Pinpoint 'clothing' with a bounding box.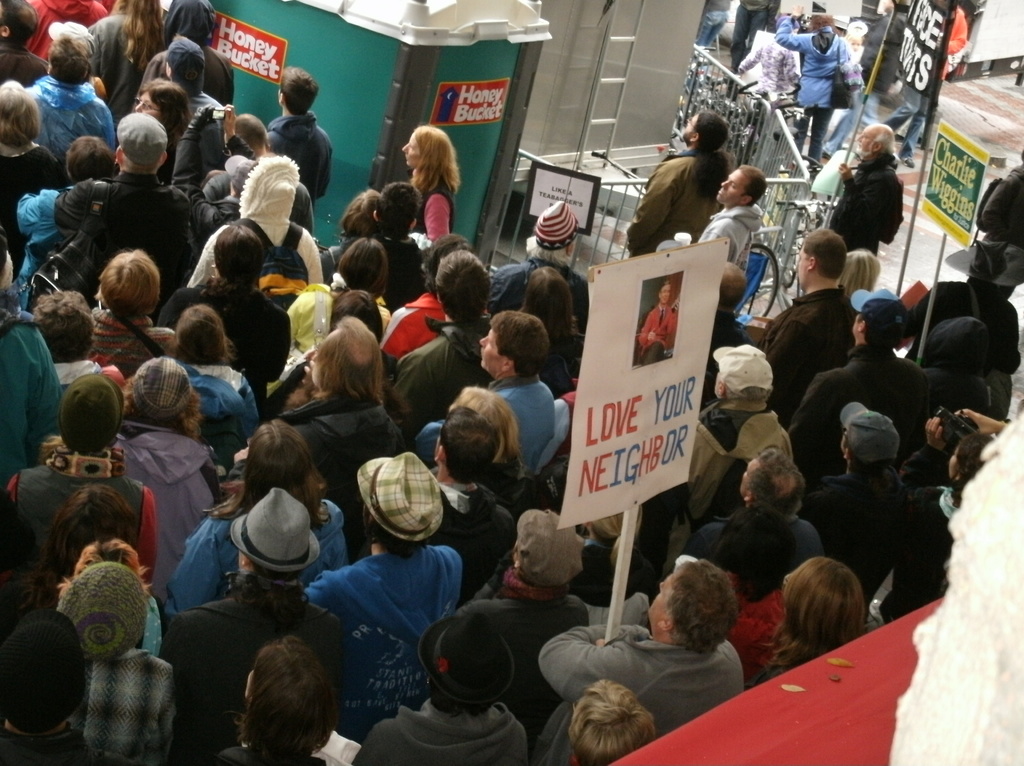
pyautogui.locateOnScreen(628, 133, 764, 256).
